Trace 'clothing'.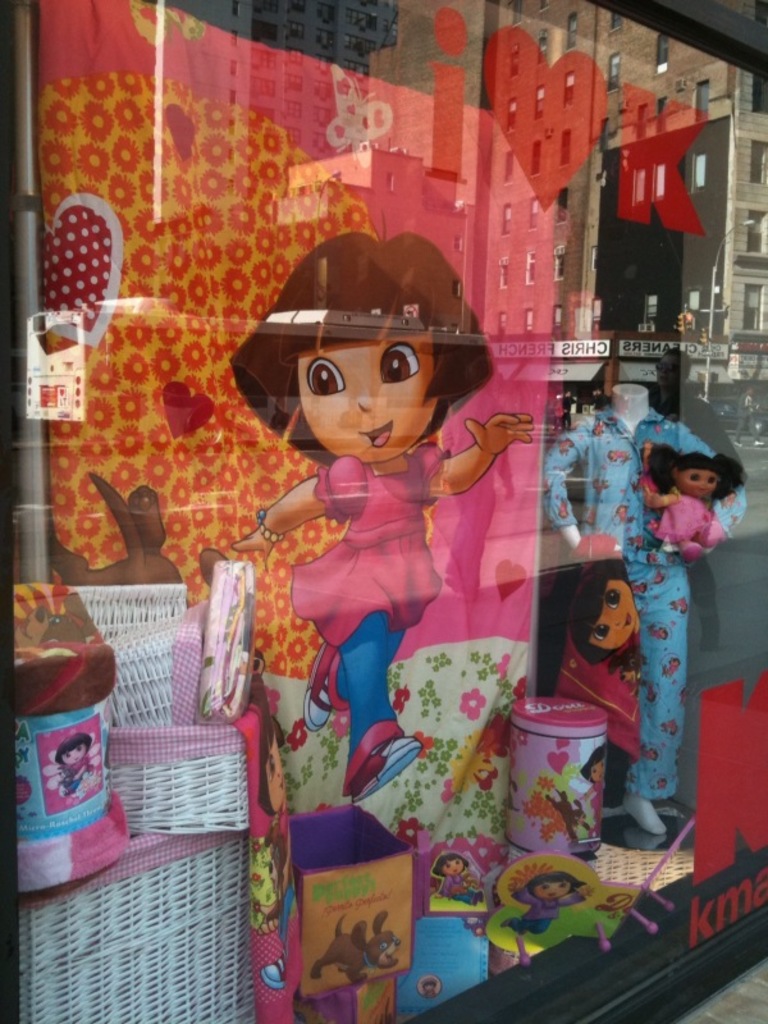
Traced to 535:404:750:803.
